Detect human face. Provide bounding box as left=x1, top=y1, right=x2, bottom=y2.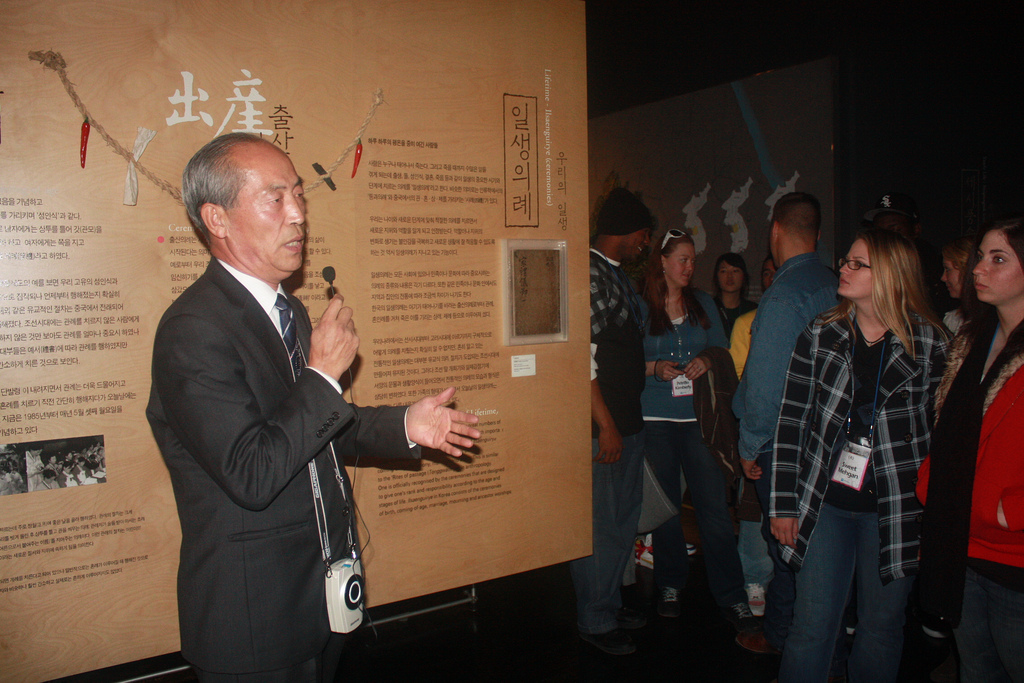
left=938, top=257, right=962, bottom=298.
